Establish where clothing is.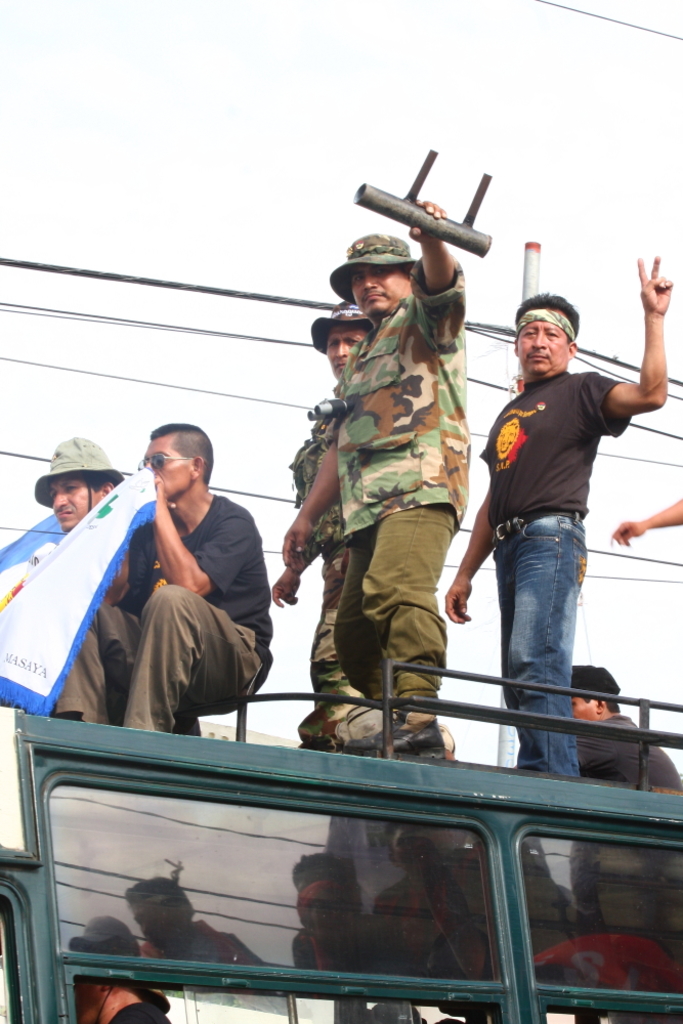
Established at 479,368,634,774.
